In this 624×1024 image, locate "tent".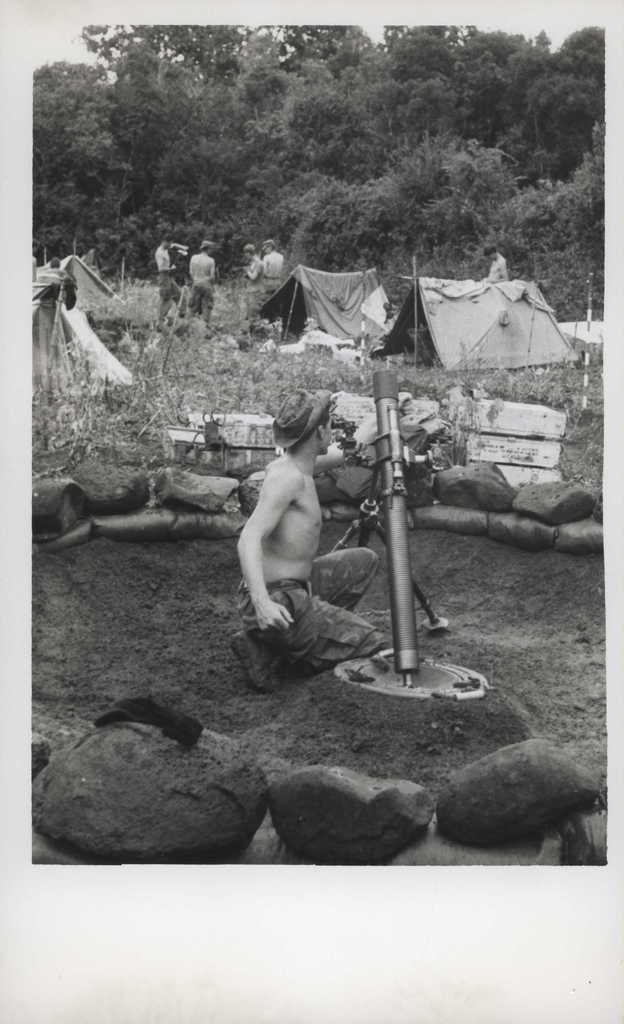
Bounding box: 227:232:374:349.
